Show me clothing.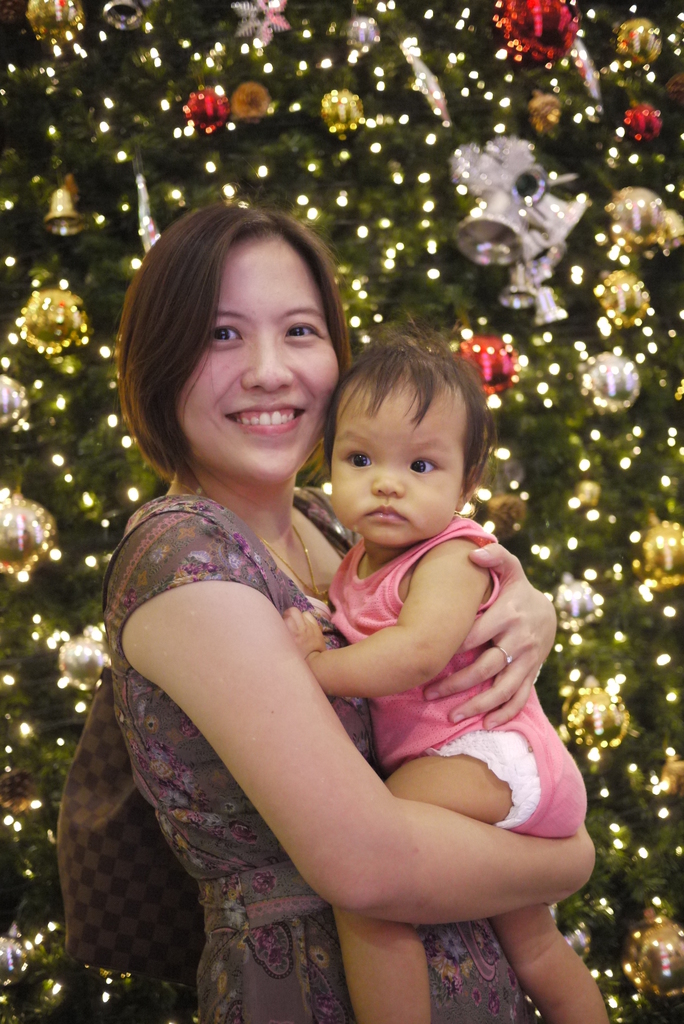
clothing is here: 101,481,537,1021.
